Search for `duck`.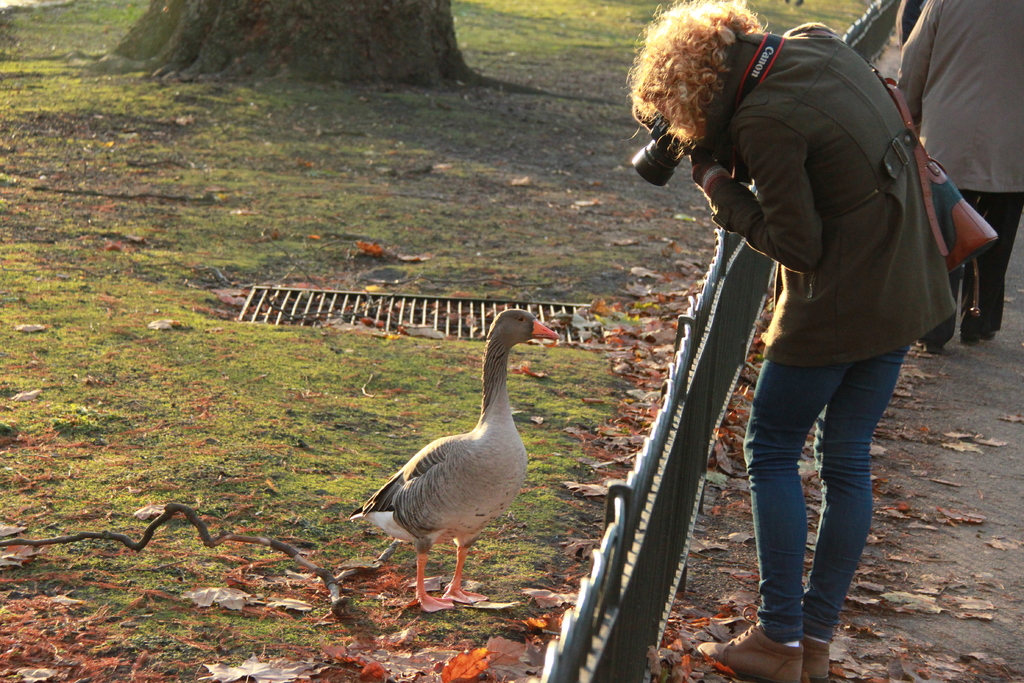
Found at bbox=(330, 317, 559, 621).
